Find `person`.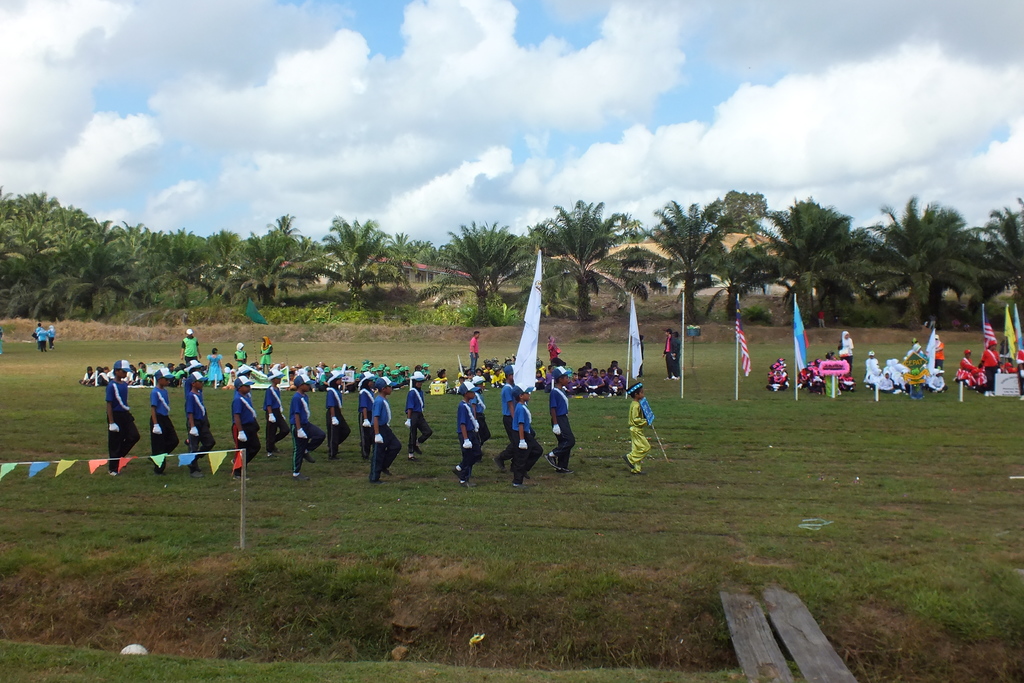
<region>452, 379, 483, 491</region>.
